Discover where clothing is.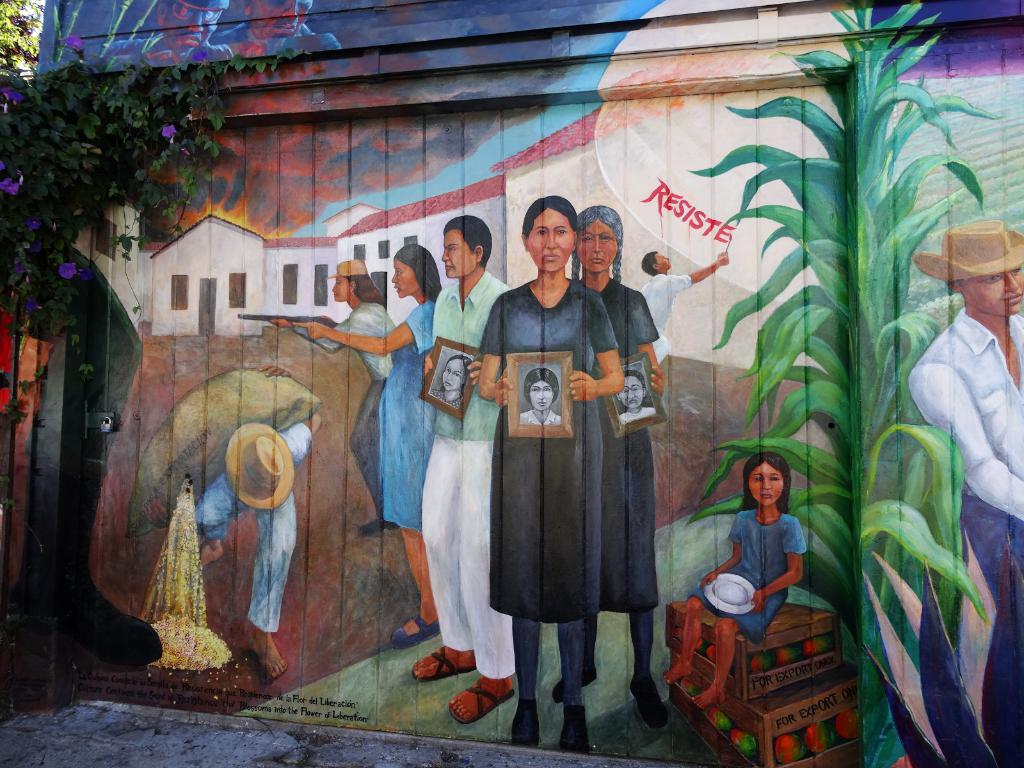
Discovered at 909/307/1023/689.
